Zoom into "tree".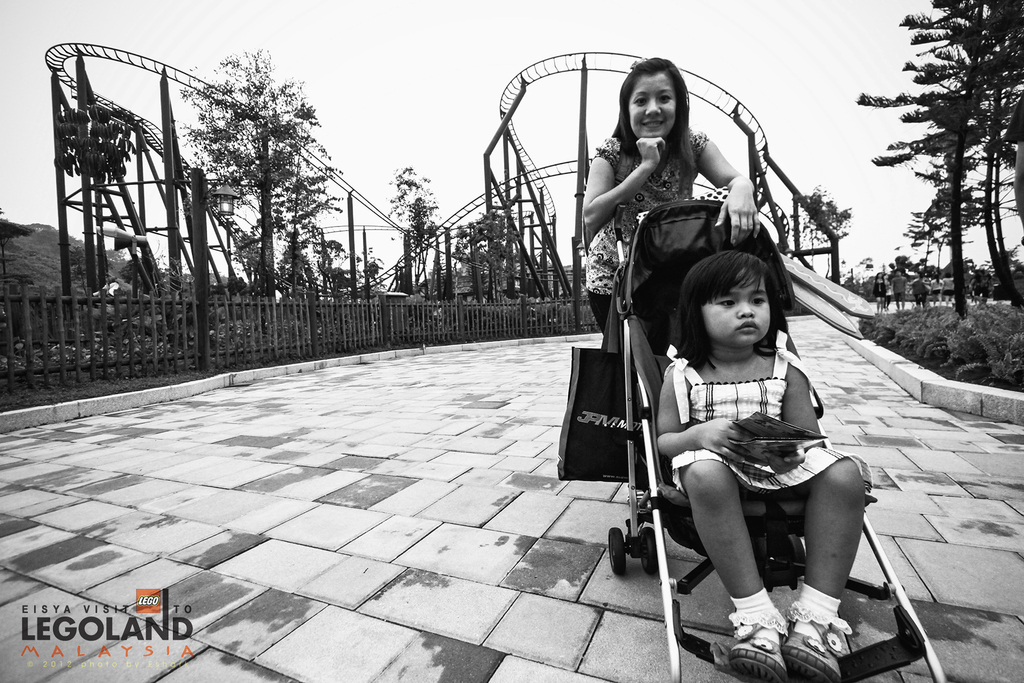
Zoom target: bbox(390, 163, 430, 292).
